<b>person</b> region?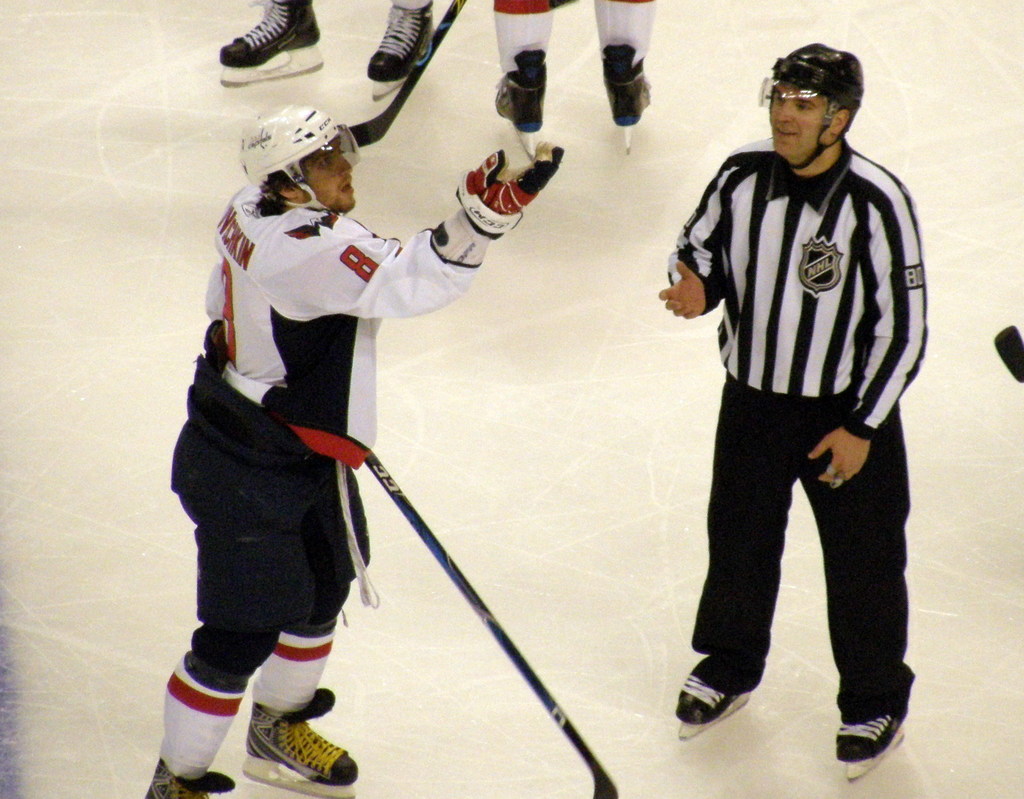
676 42 929 761
